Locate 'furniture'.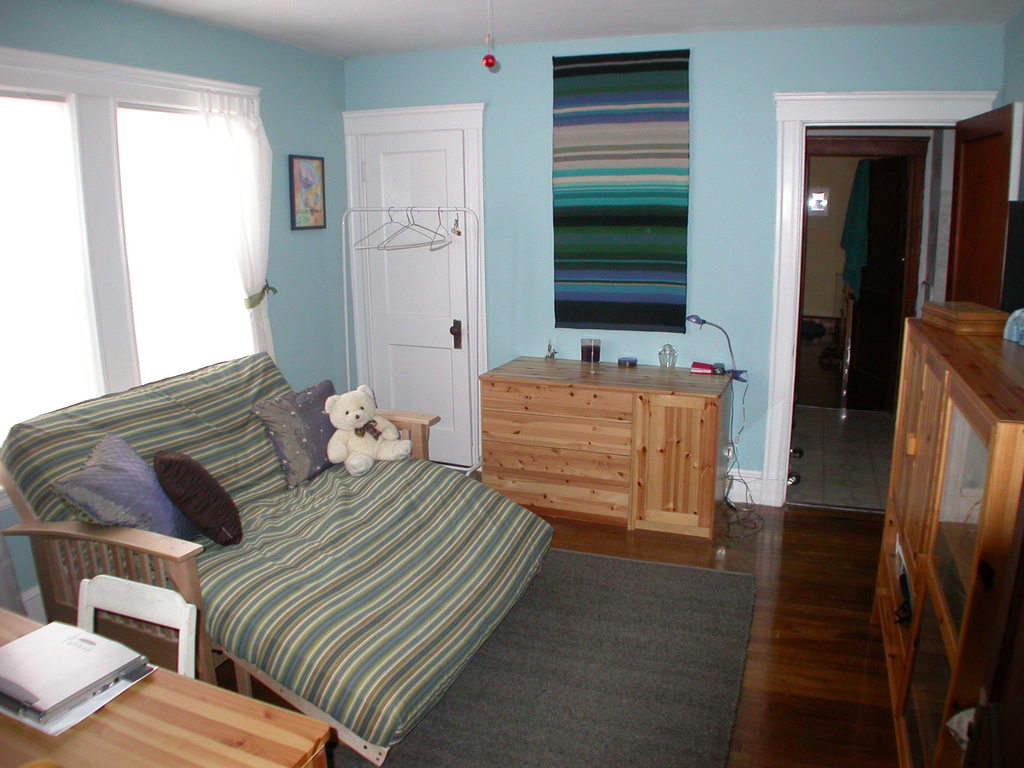
Bounding box: (481, 357, 737, 543).
